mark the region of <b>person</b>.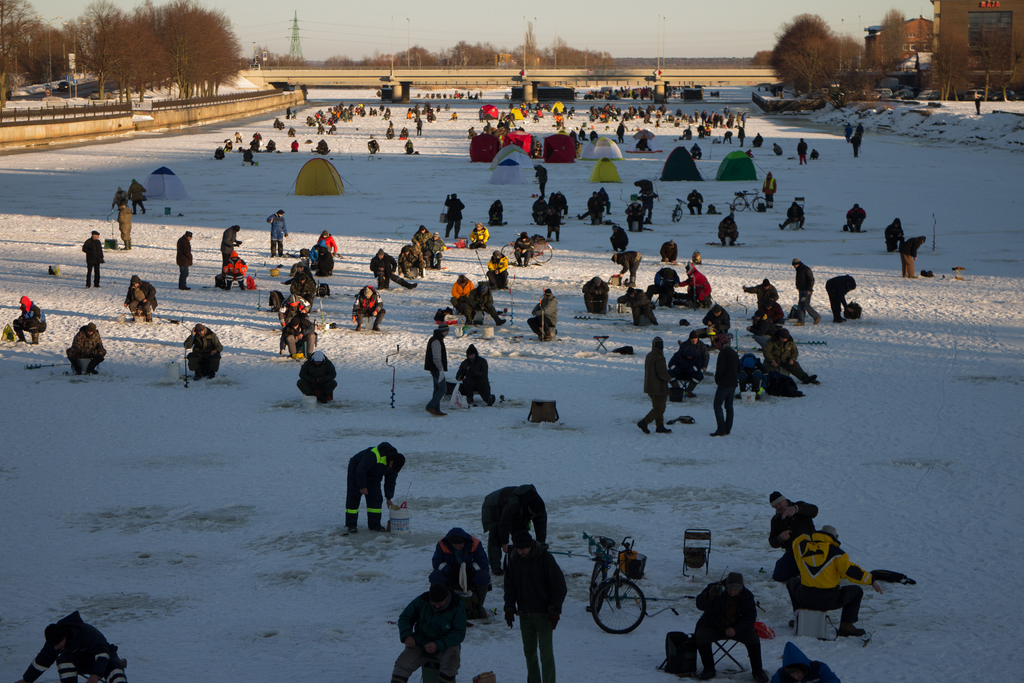
Region: <bbox>760, 169, 778, 208</bbox>.
